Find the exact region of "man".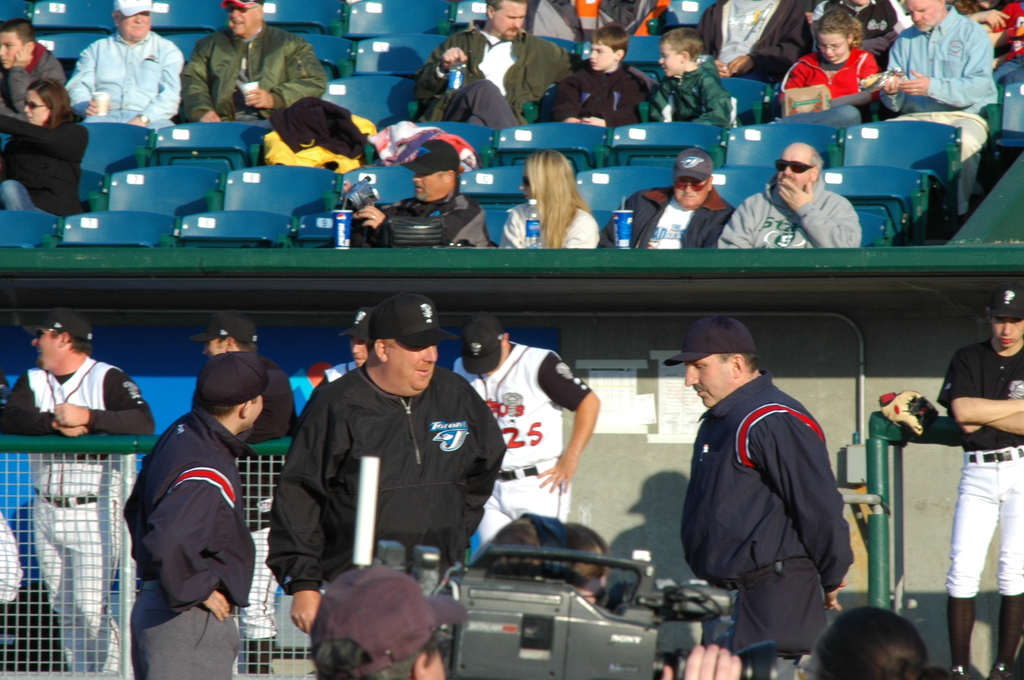
Exact region: {"left": 659, "top": 298, "right": 877, "bottom": 679}.
